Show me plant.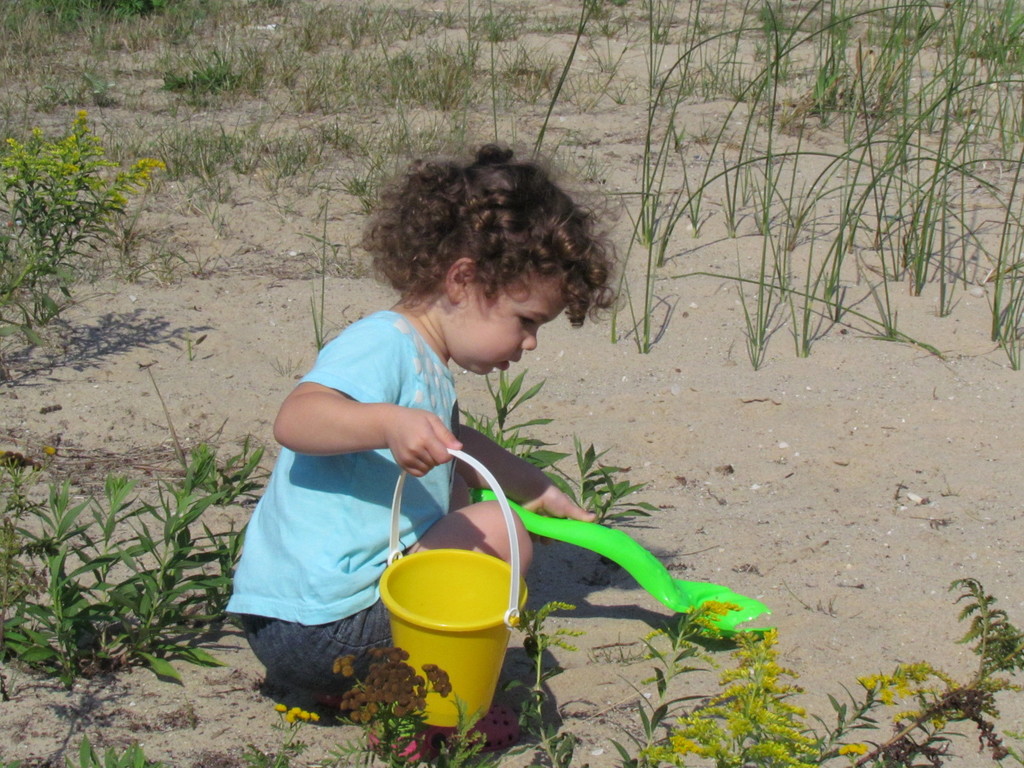
plant is here: {"x1": 329, "y1": 639, "x2": 465, "y2": 767}.
